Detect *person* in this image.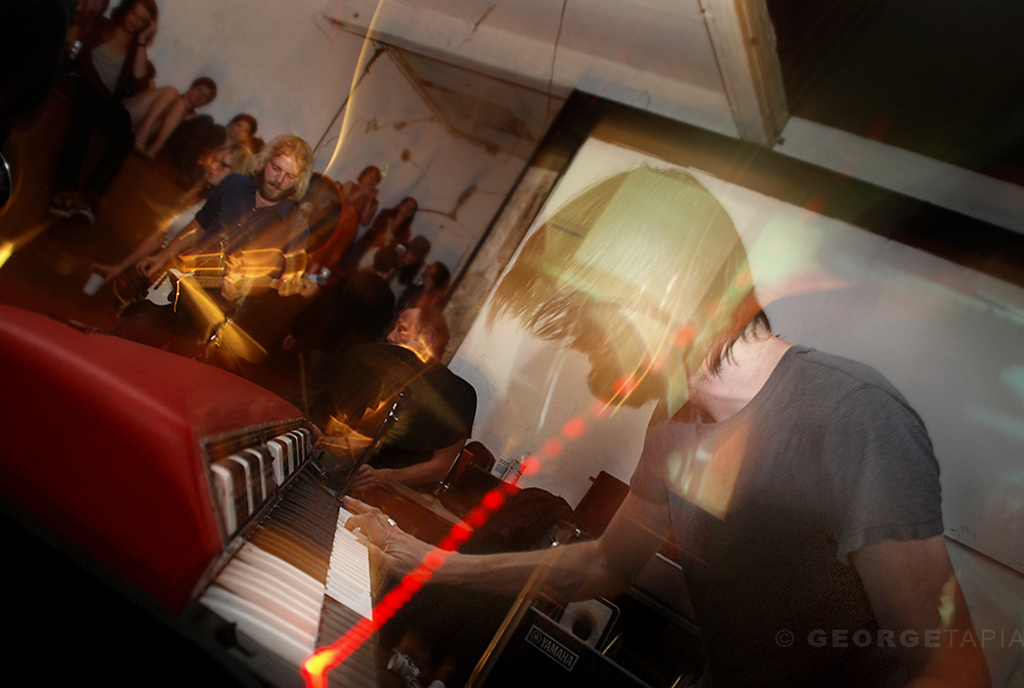
Detection: {"x1": 60, "y1": 0, "x2": 156, "y2": 131}.
